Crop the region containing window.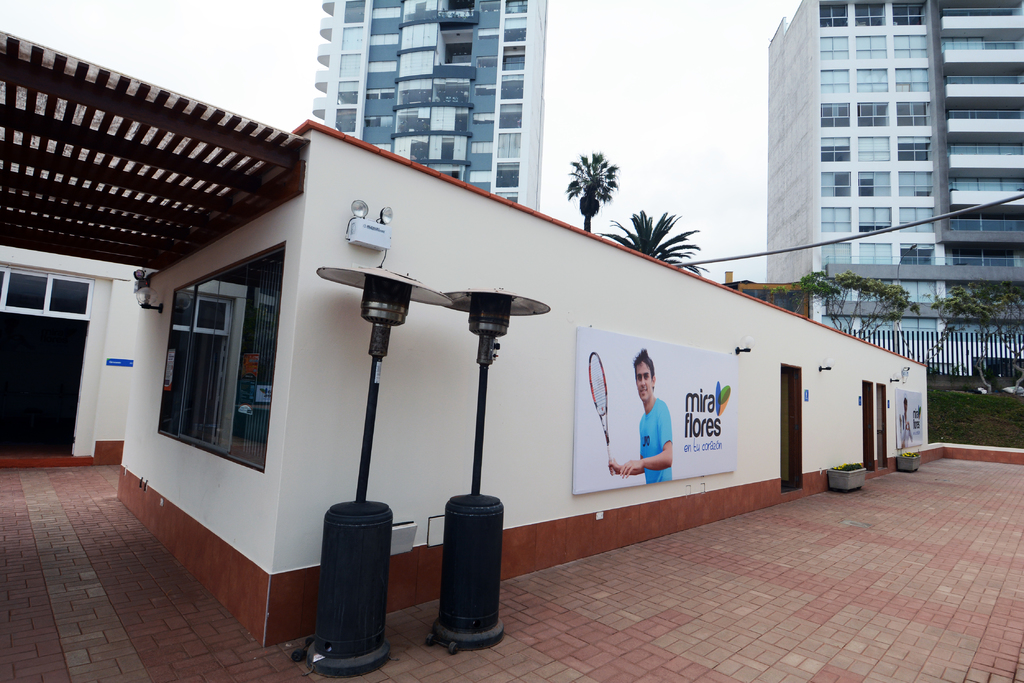
Crop region: rect(817, 99, 850, 125).
